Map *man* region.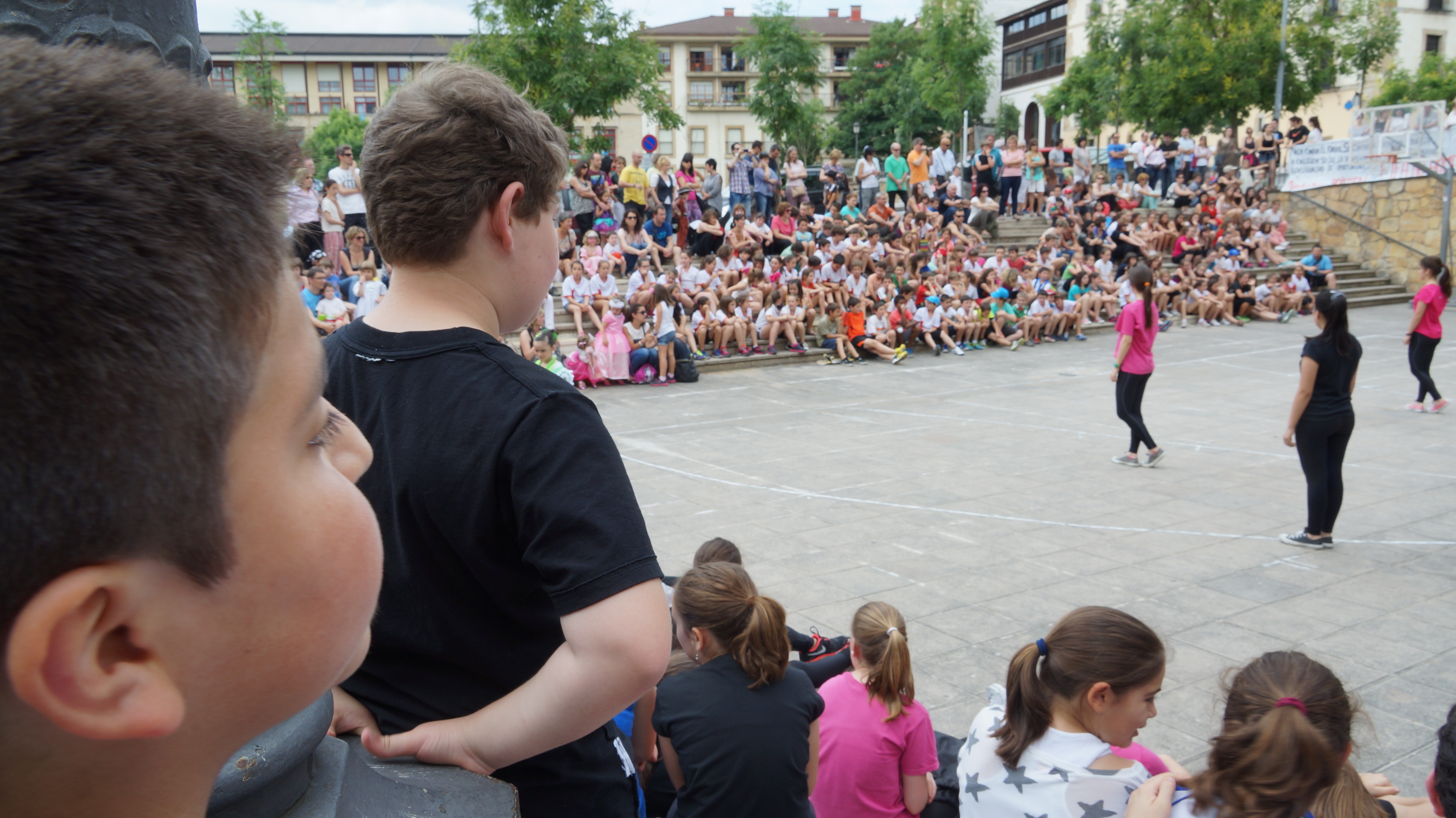
Mapped to Rect(184, 46, 194, 63).
